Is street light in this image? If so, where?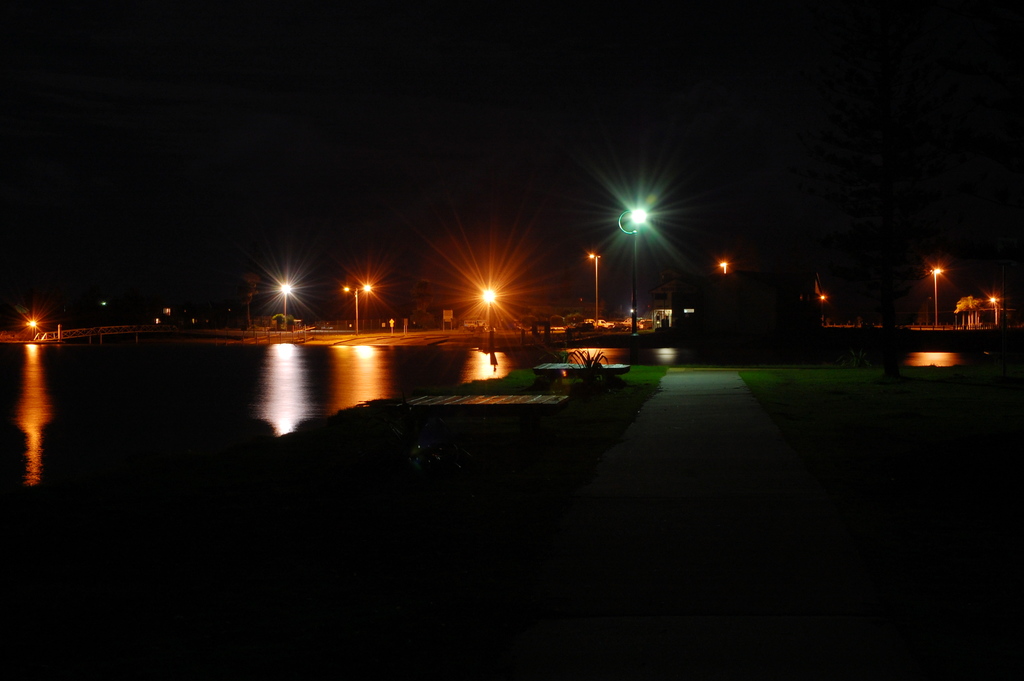
Yes, at [568,173,717,318].
